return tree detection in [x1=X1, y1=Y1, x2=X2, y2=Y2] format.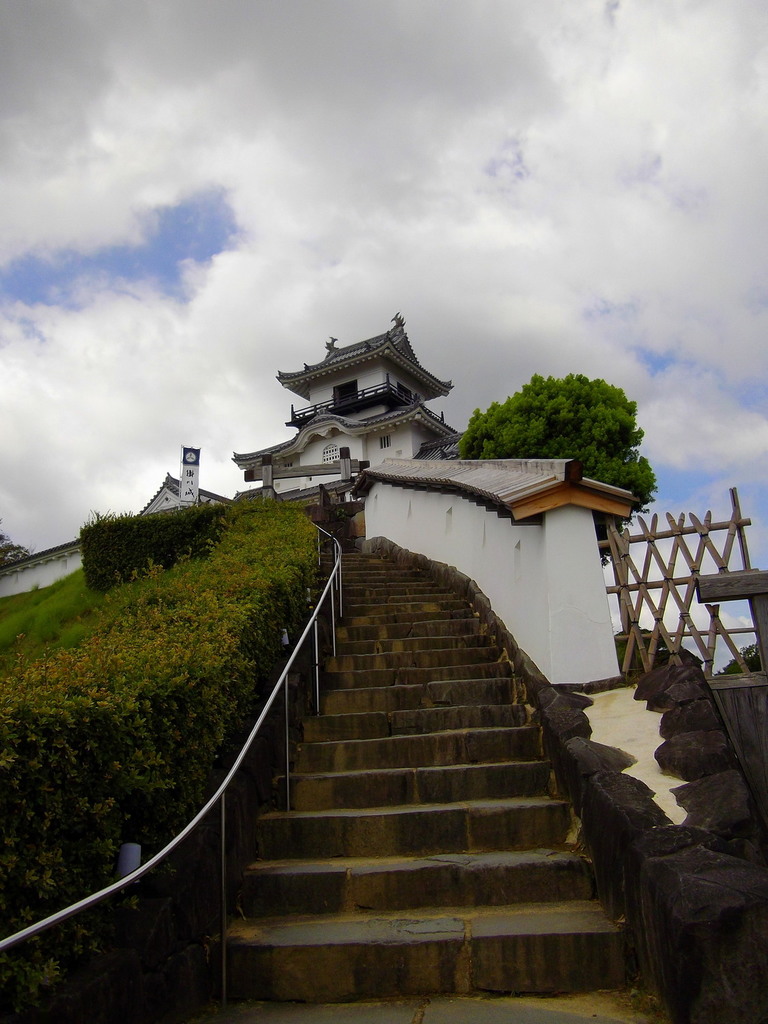
[x1=426, y1=340, x2=681, y2=583].
